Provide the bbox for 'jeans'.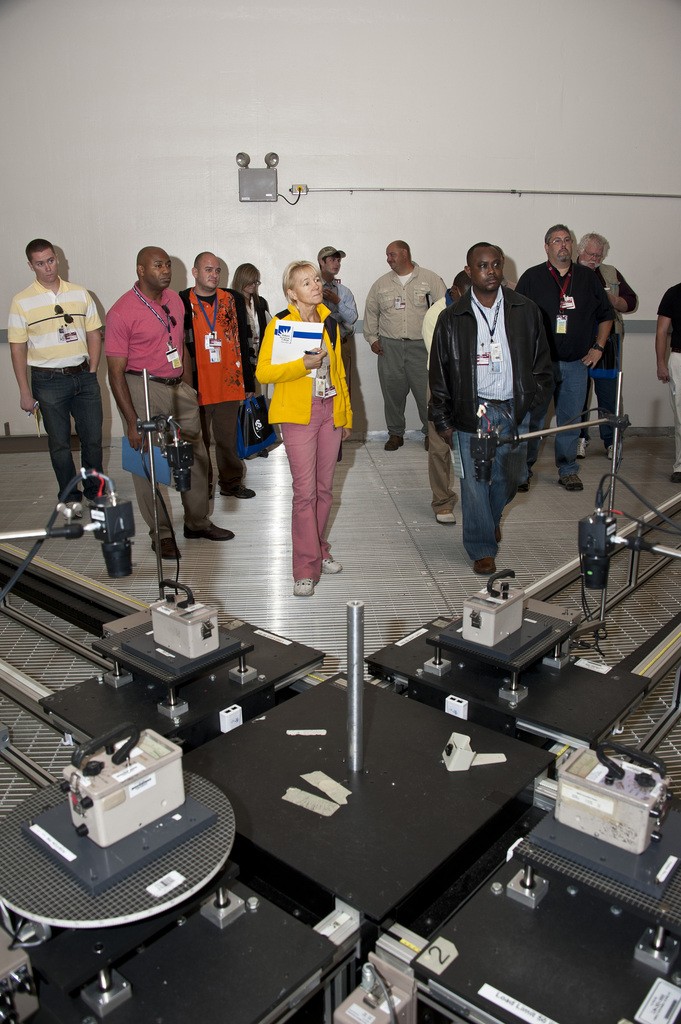
(28,371,98,490).
